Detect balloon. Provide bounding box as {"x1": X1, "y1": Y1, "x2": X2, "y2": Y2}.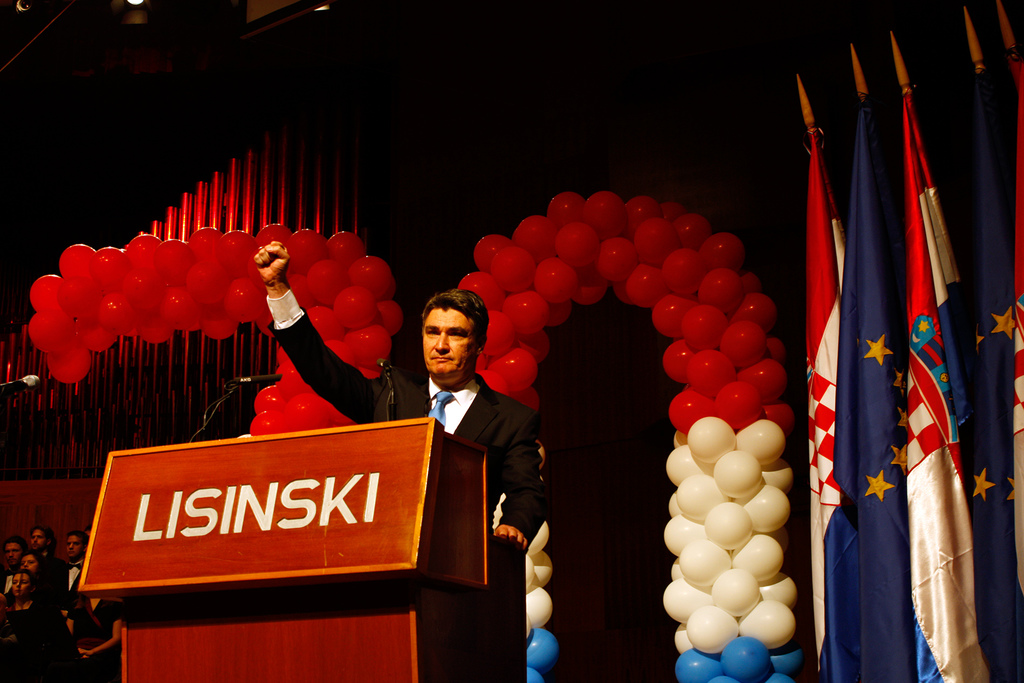
{"x1": 675, "y1": 646, "x2": 721, "y2": 682}.
